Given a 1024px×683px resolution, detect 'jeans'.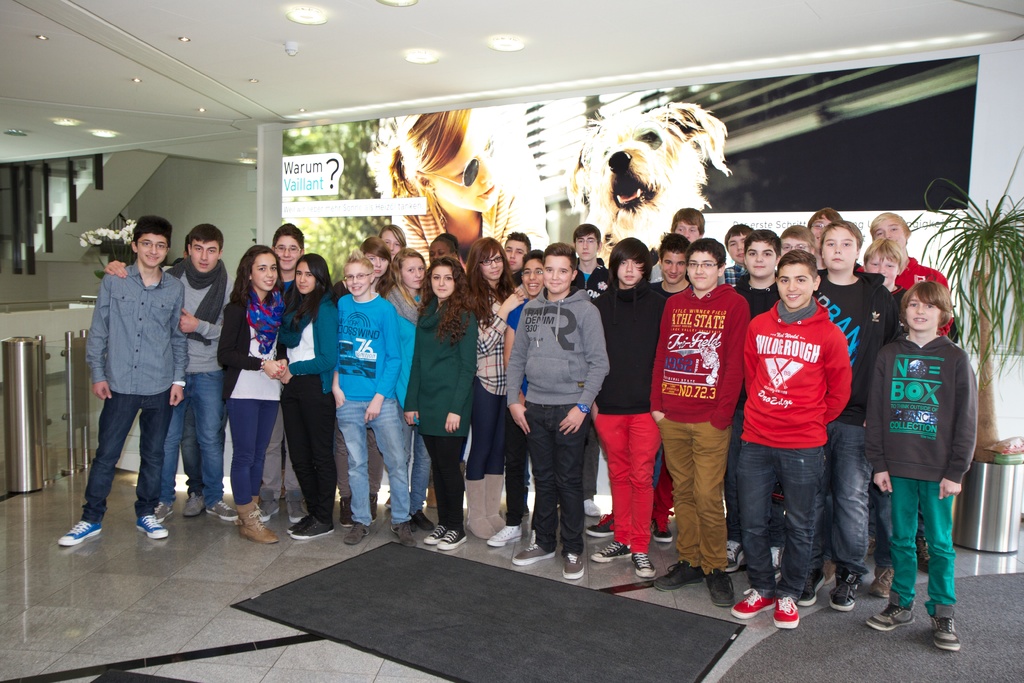
727,413,744,539.
